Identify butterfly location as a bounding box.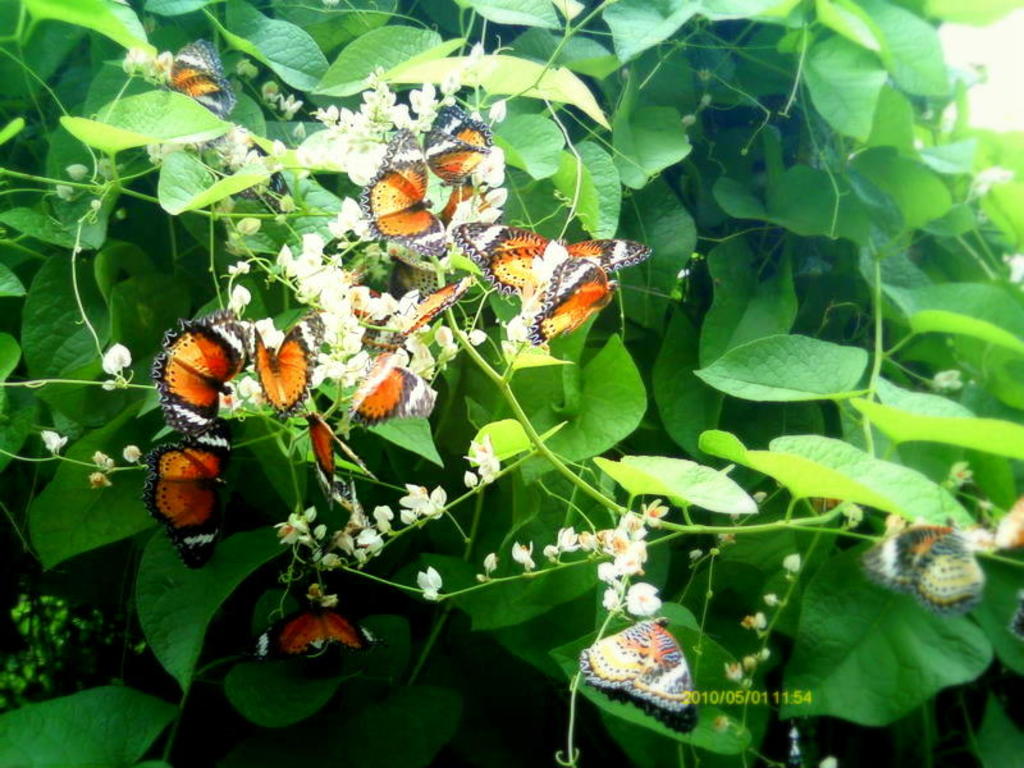
{"x1": 334, "y1": 266, "x2": 466, "y2": 426}.
